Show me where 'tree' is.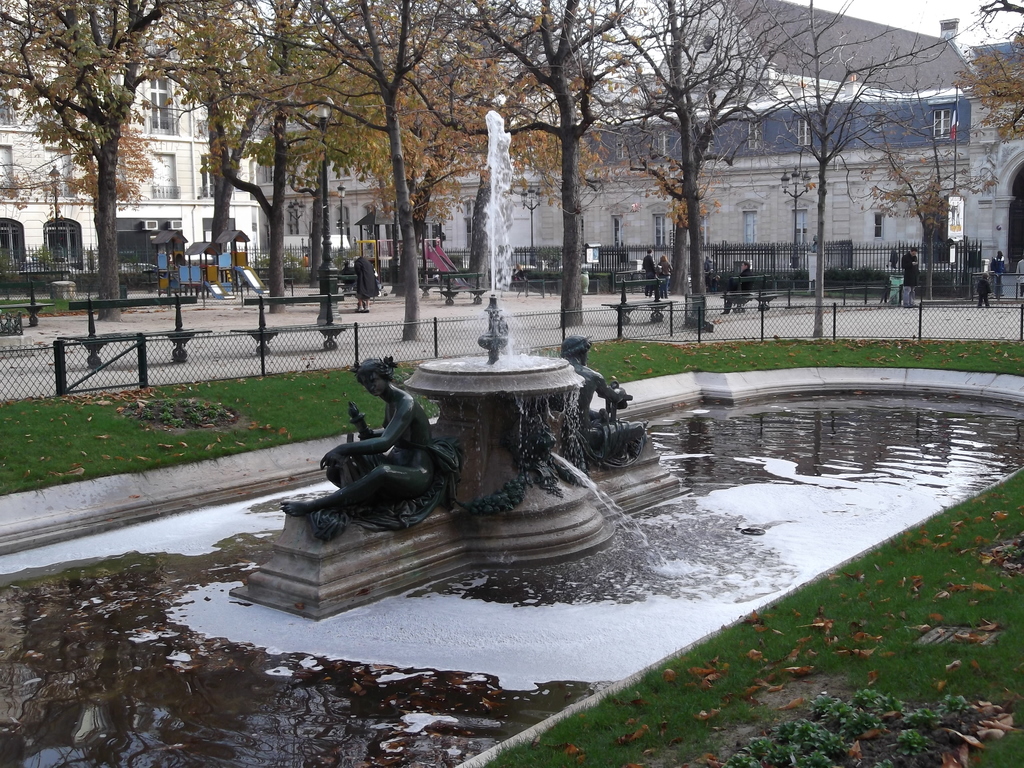
'tree' is at locate(641, 0, 810, 320).
